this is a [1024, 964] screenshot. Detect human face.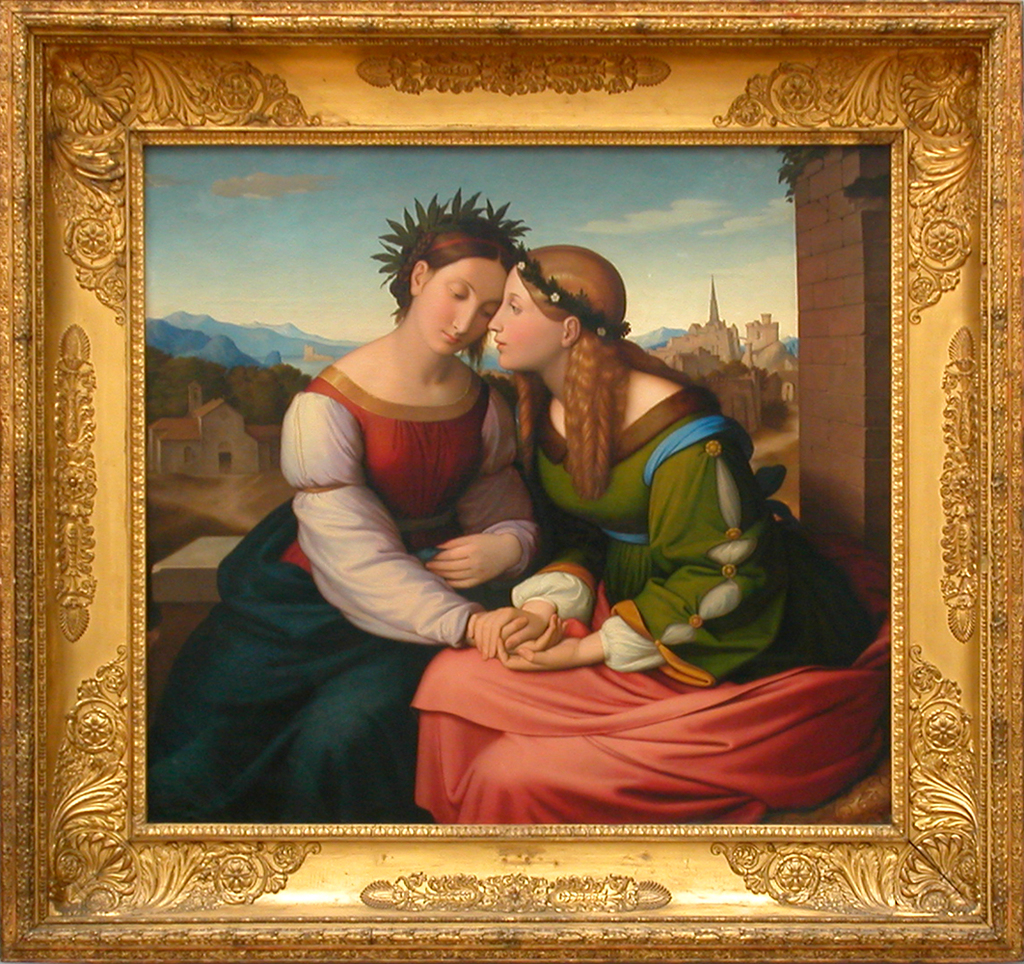
<bbox>413, 256, 502, 357</bbox>.
